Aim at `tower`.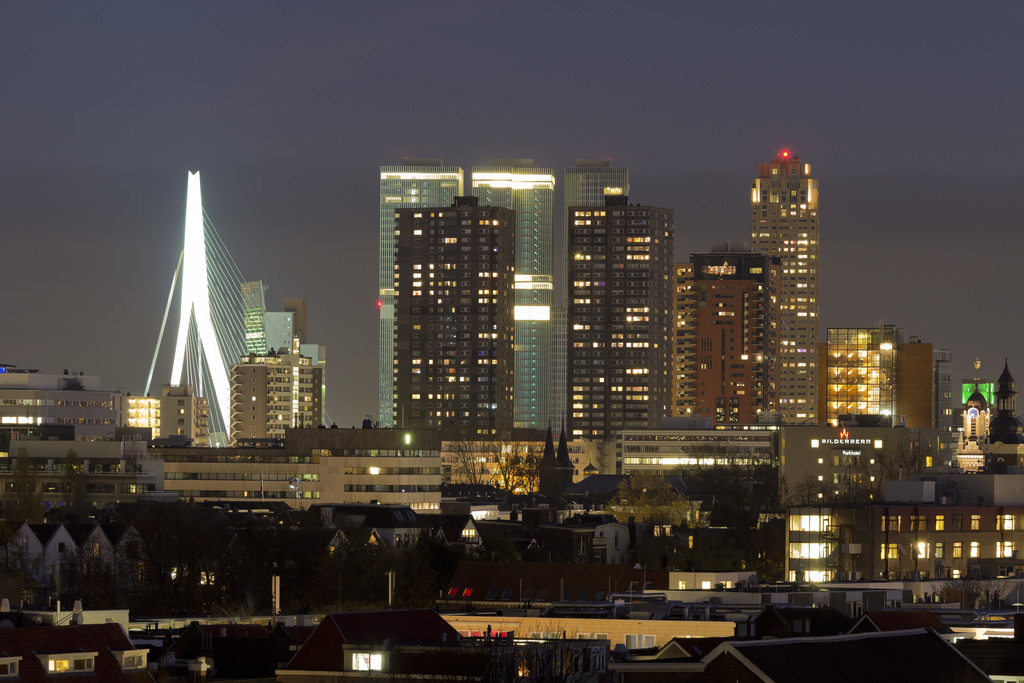
Aimed at locate(566, 160, 623, 436).
